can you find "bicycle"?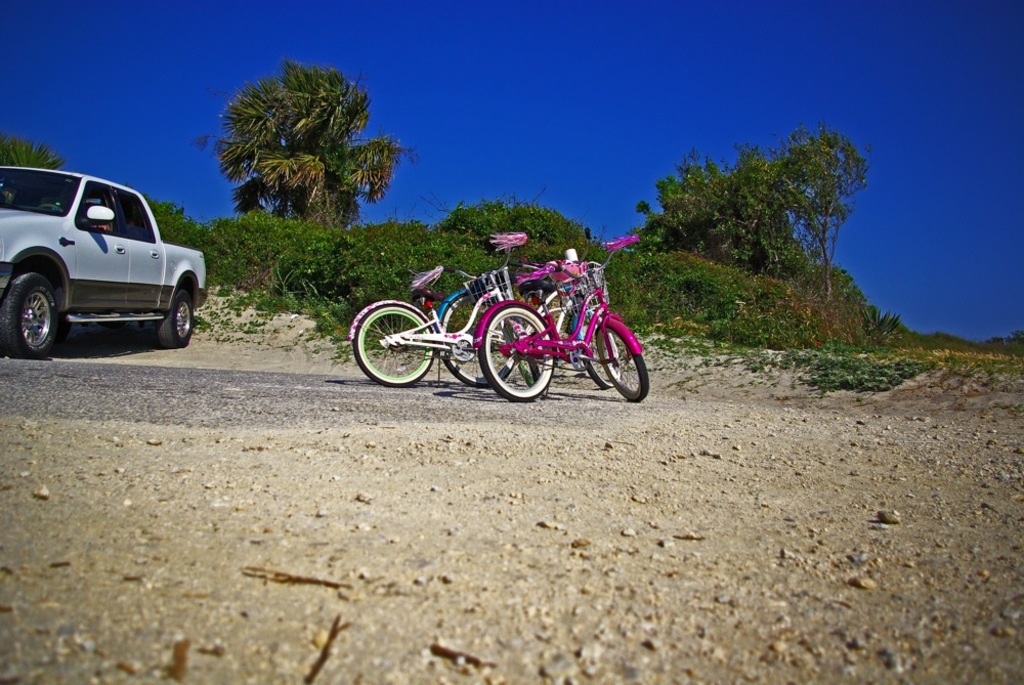
Yes, bounding box: select_region(471, 231, 652, 431).
